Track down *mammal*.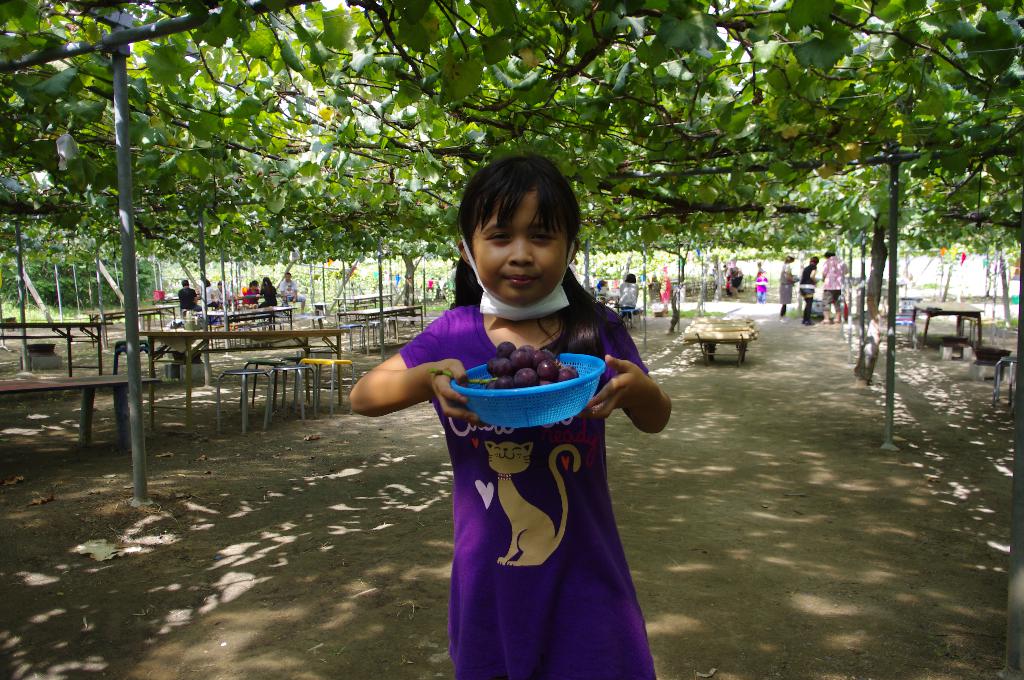
Tracked to bbox=(619, 271, 640, 321).
